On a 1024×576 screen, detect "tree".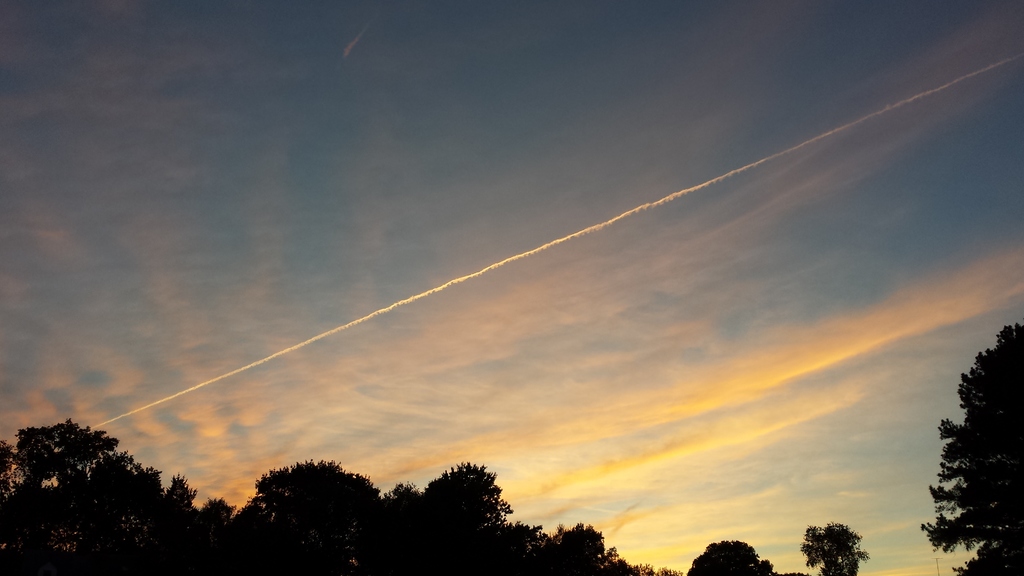
(x1=798, y1=519, x2=876, y2=575).
